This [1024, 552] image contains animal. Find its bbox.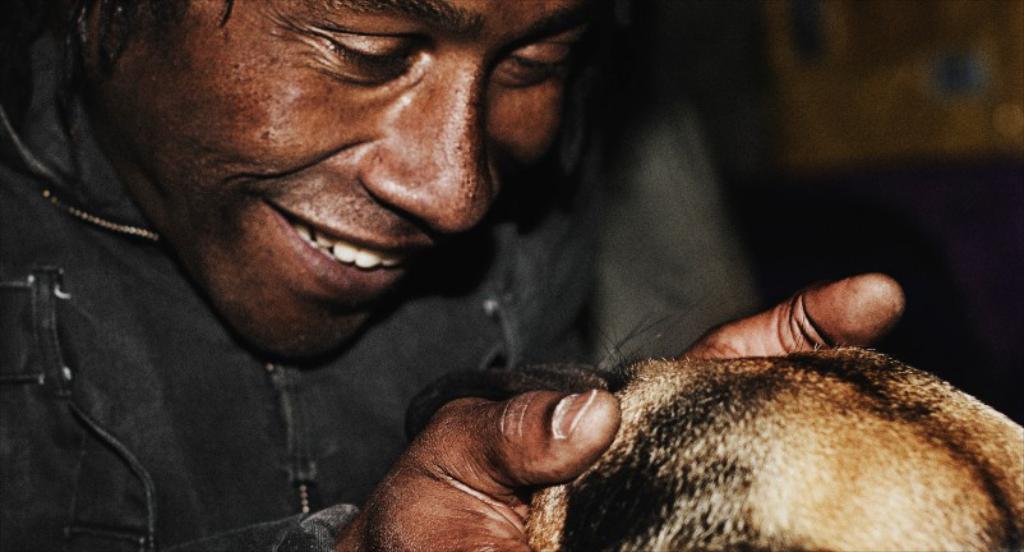
region(421, 335, 988, 543).
